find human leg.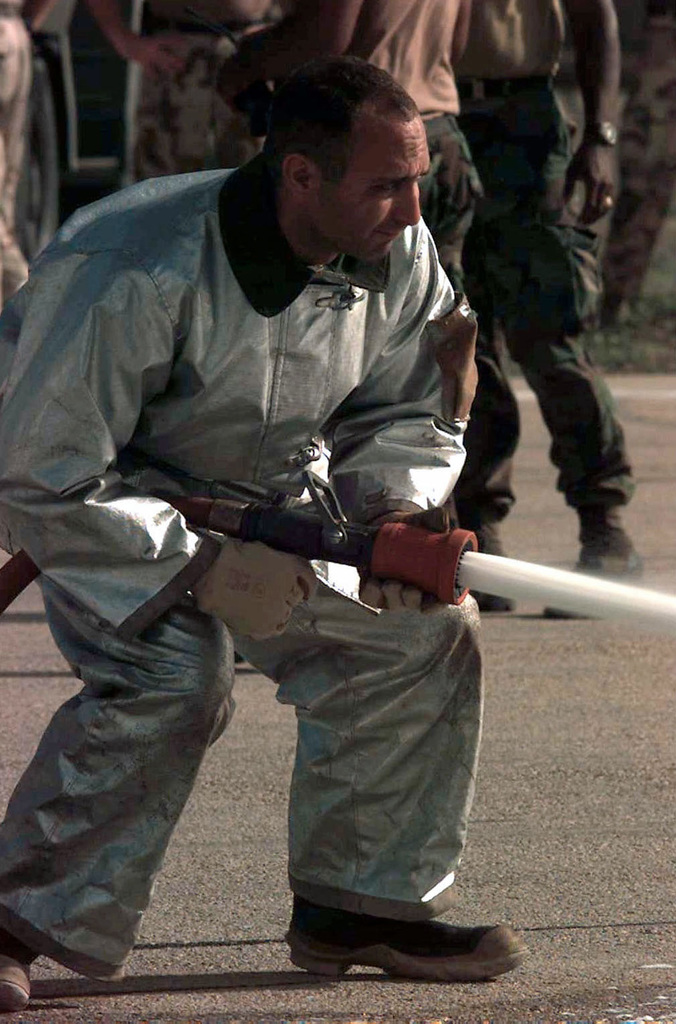
locate(239, 595, 530, 984).
